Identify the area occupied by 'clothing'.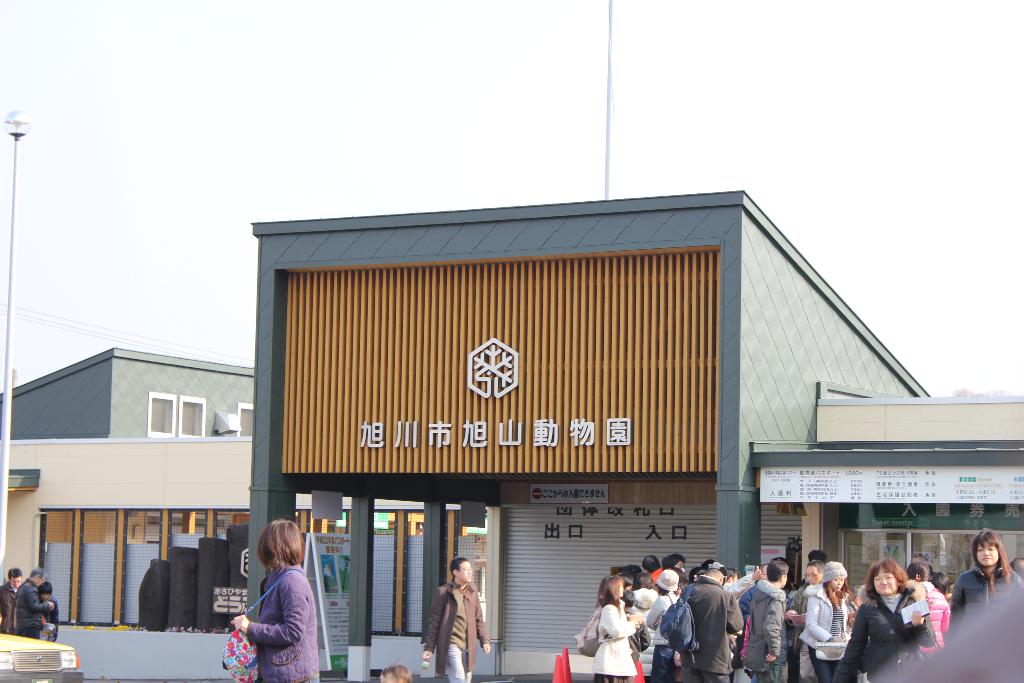
Area: bbox(11, 576, 44, 641).
